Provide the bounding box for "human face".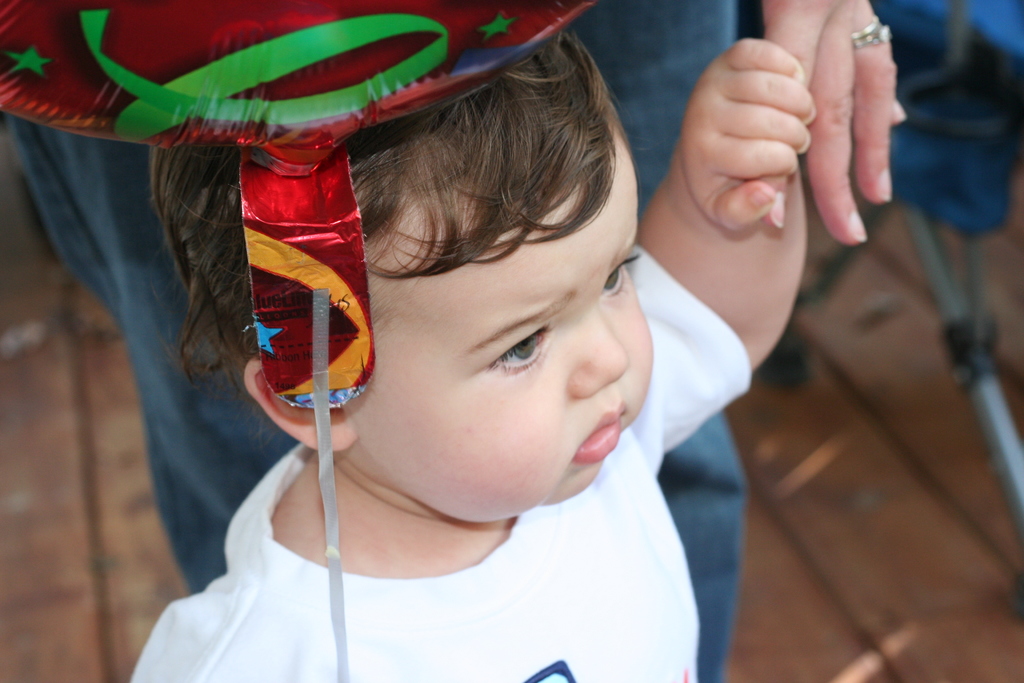
bbox(333, 111, 657, 518).
